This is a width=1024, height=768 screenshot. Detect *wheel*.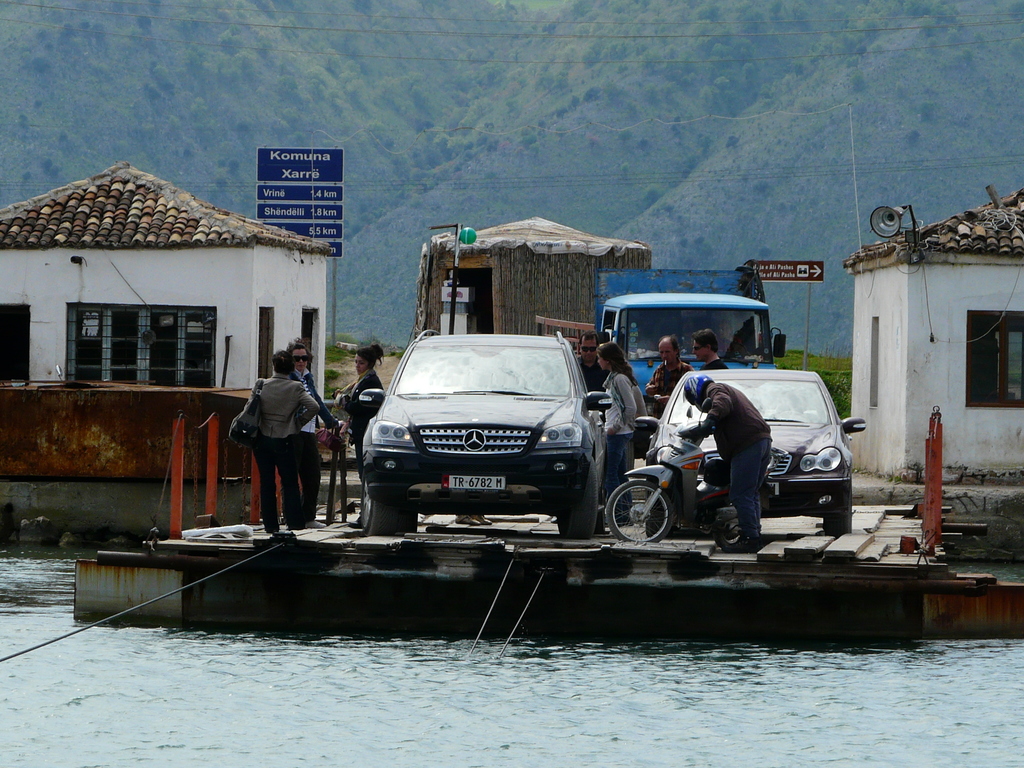
BBox(823, 488, 852, 538).
